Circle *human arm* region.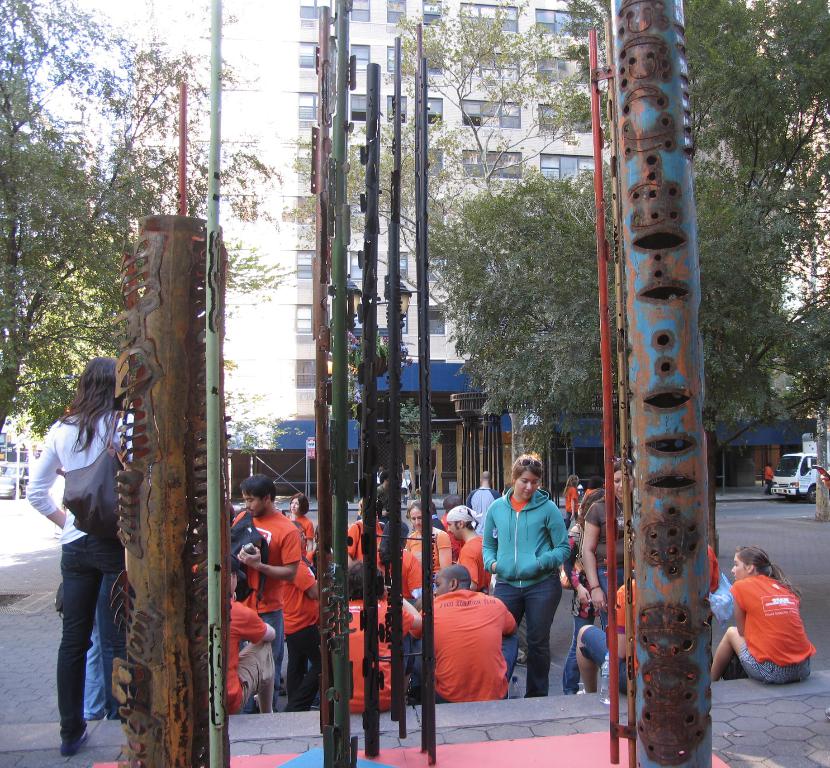
Region: box(732, 590, 748, 625).
